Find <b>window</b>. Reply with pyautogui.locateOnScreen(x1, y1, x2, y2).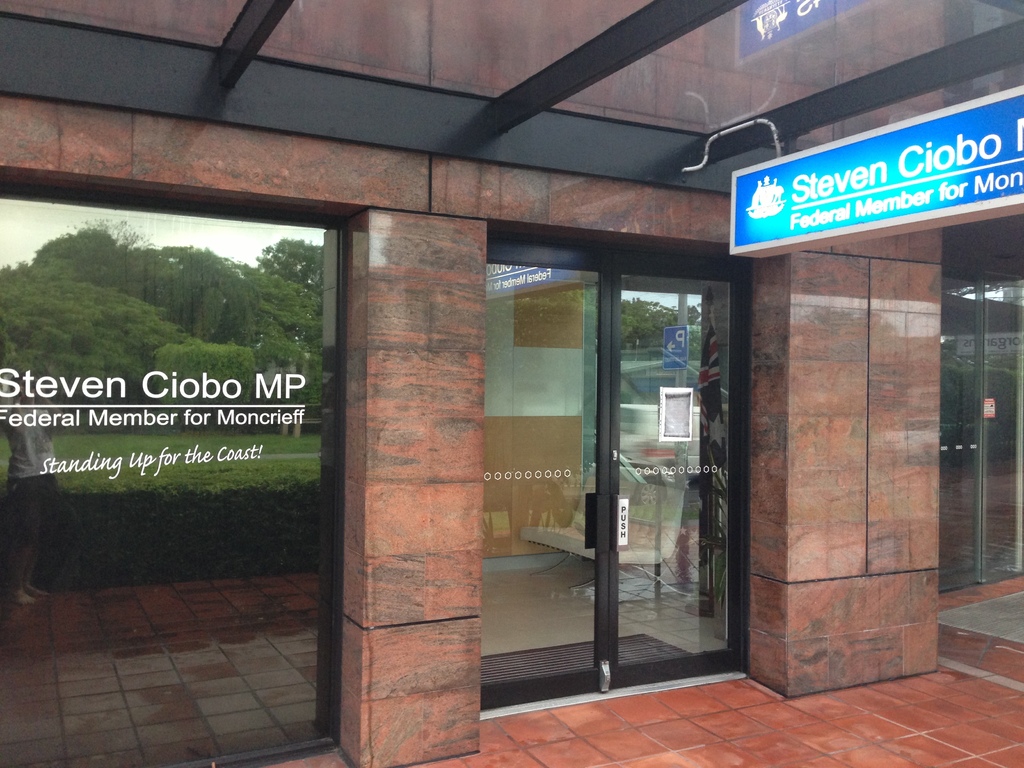
pyautogui.locateOnScreen(0, 175, 355, 767).
